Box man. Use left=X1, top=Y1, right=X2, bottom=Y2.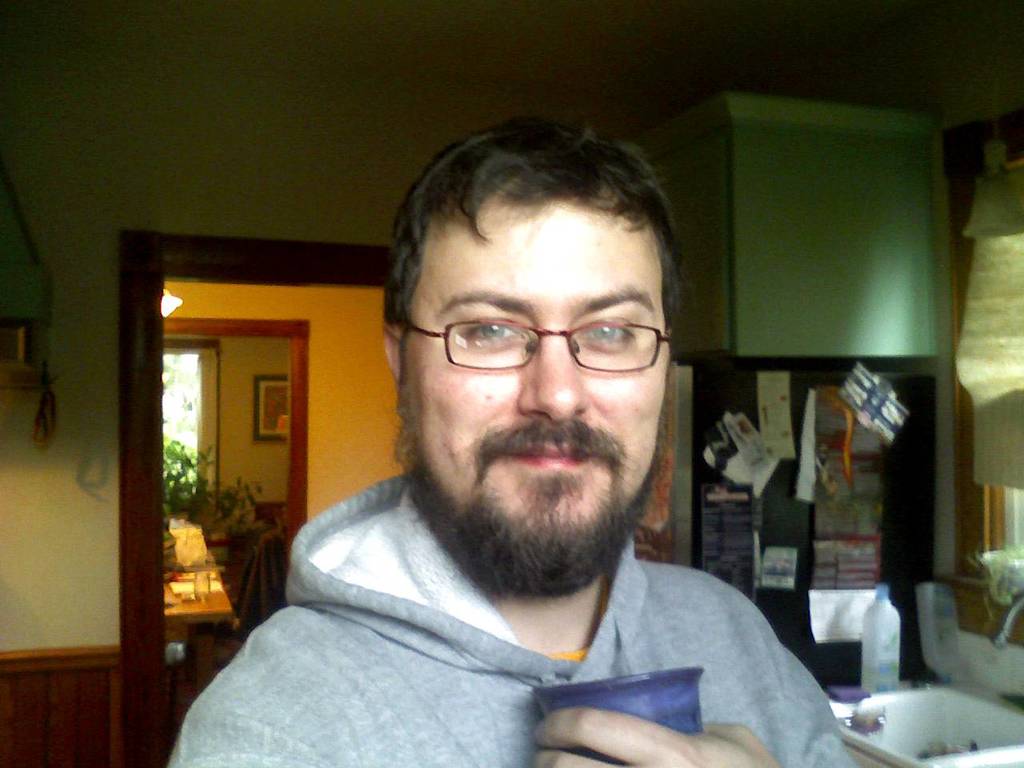
left=184, top=138, right=896, bottom=764.
